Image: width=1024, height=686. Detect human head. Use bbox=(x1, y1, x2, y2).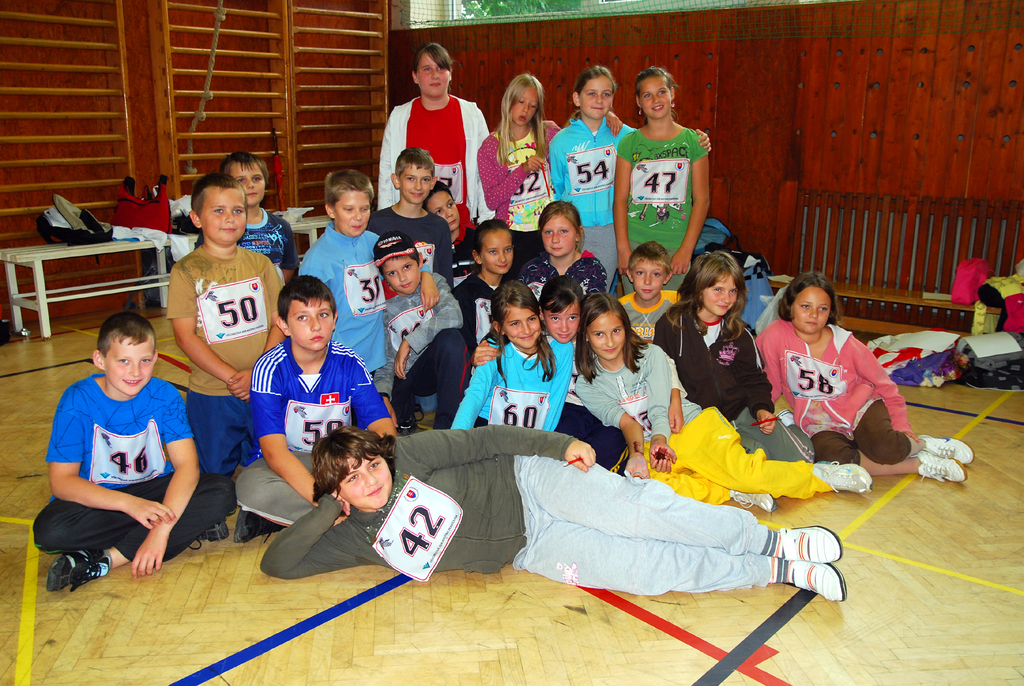
bbox=(491, 281, 547, 347).
